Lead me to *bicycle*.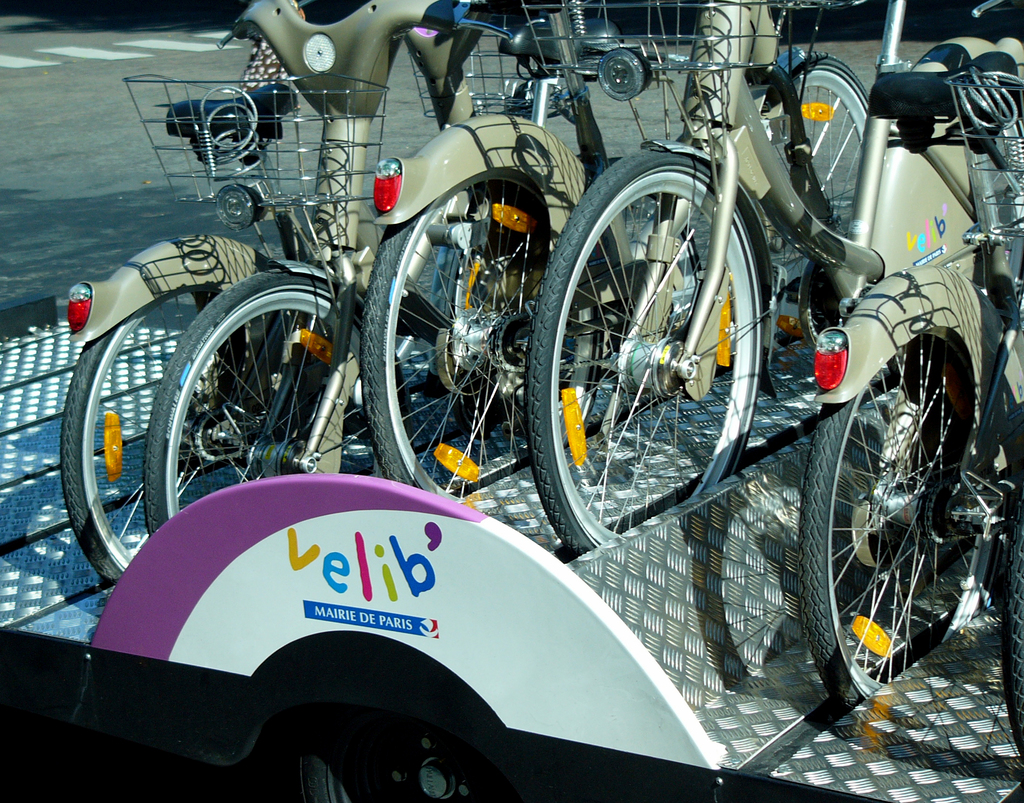
Lead to crop(53, 0, 611, 589).
